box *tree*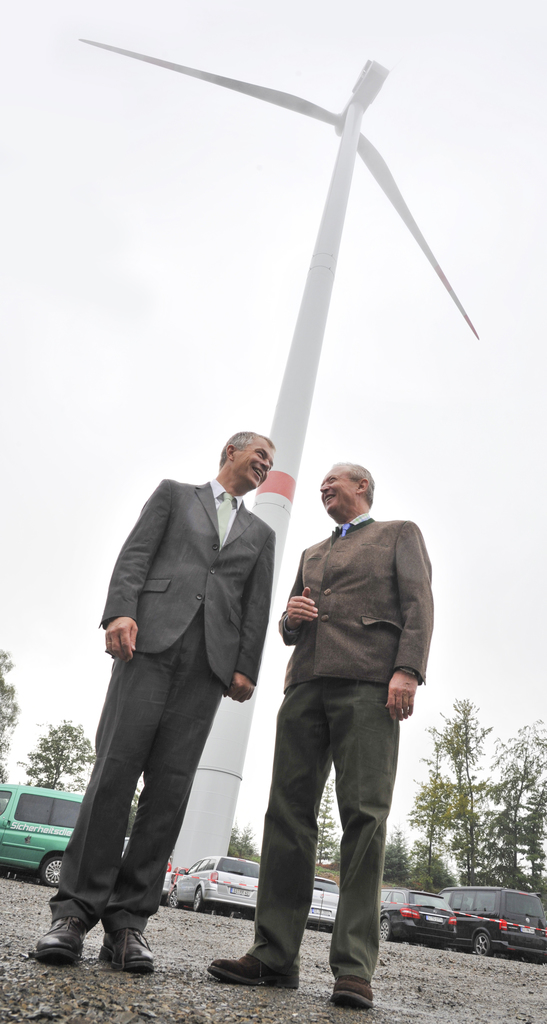
514:772:546:910
